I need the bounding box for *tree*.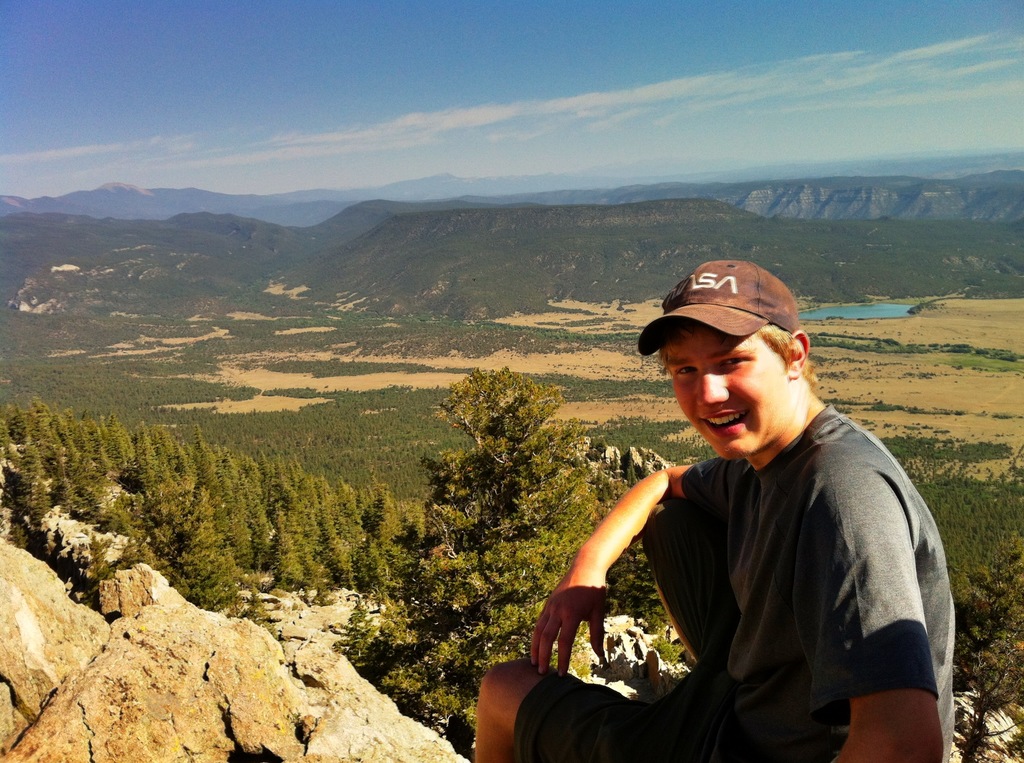
Here it is: [x1=427, y1=348, x2=573, y2=575].
